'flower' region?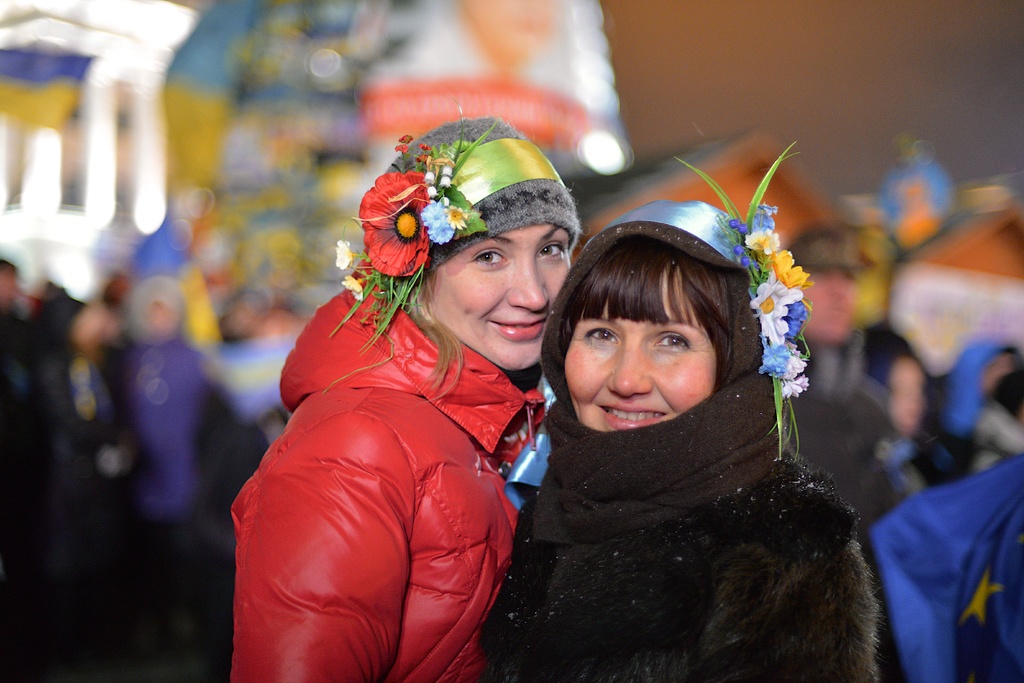
rect(420, 195, 461, 245)
